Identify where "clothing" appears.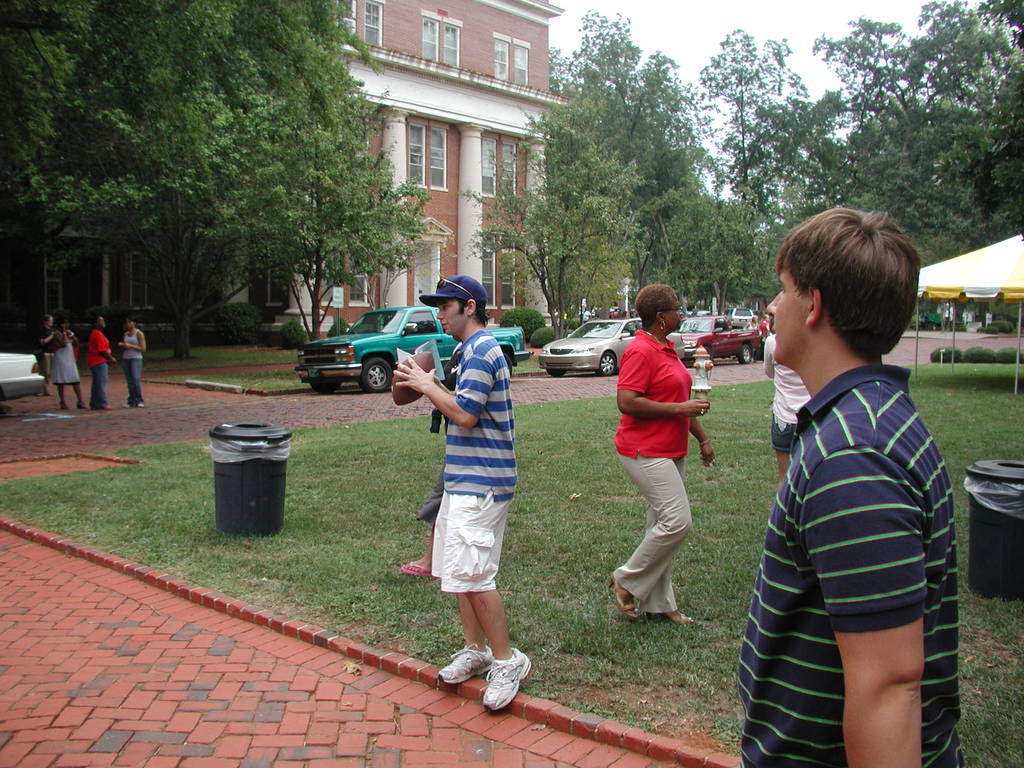
Appears at (613,332,691,610).
